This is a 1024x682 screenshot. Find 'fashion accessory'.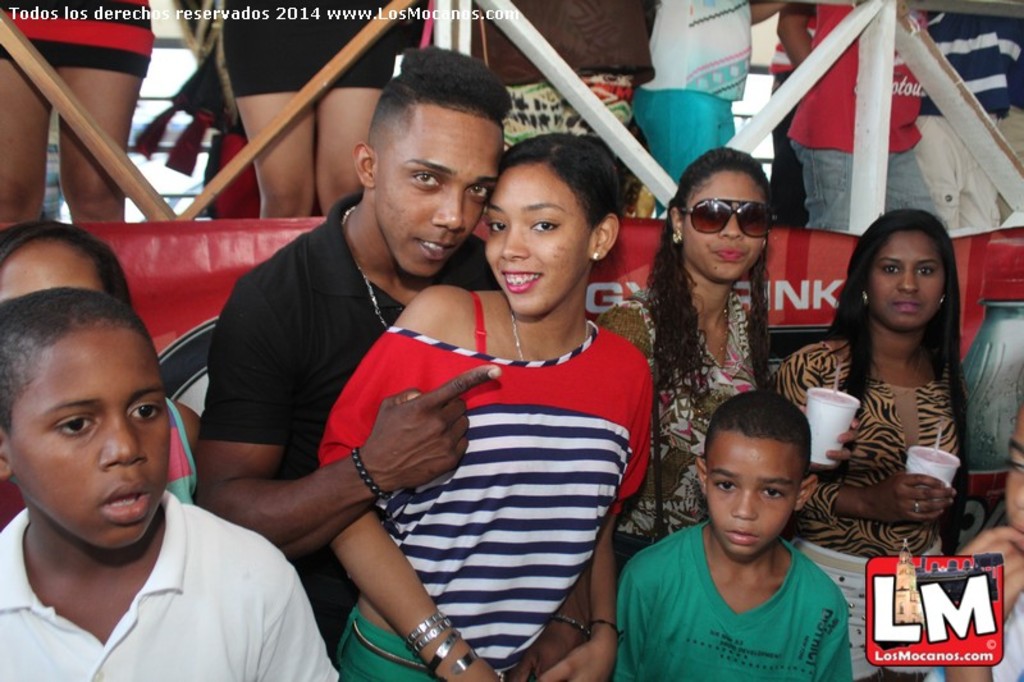
Bounding box: x1=557 y1=615 x2=589 y2=632.
